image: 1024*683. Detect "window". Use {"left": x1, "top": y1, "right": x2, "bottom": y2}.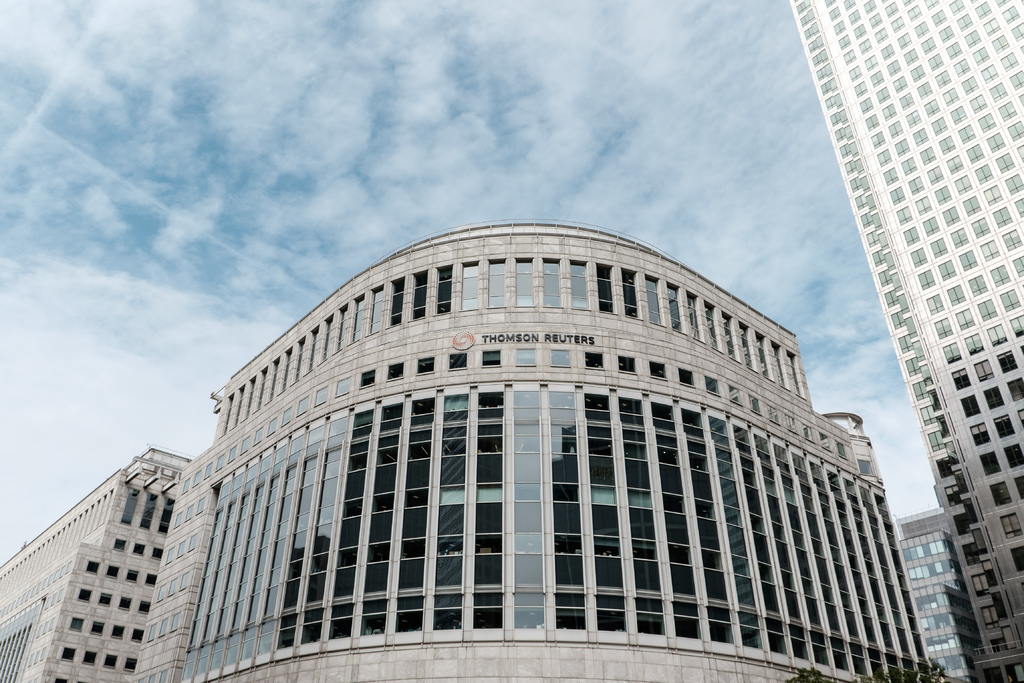
{"left": 146, "top": 574, "right": 155, "bottom": 587}.
